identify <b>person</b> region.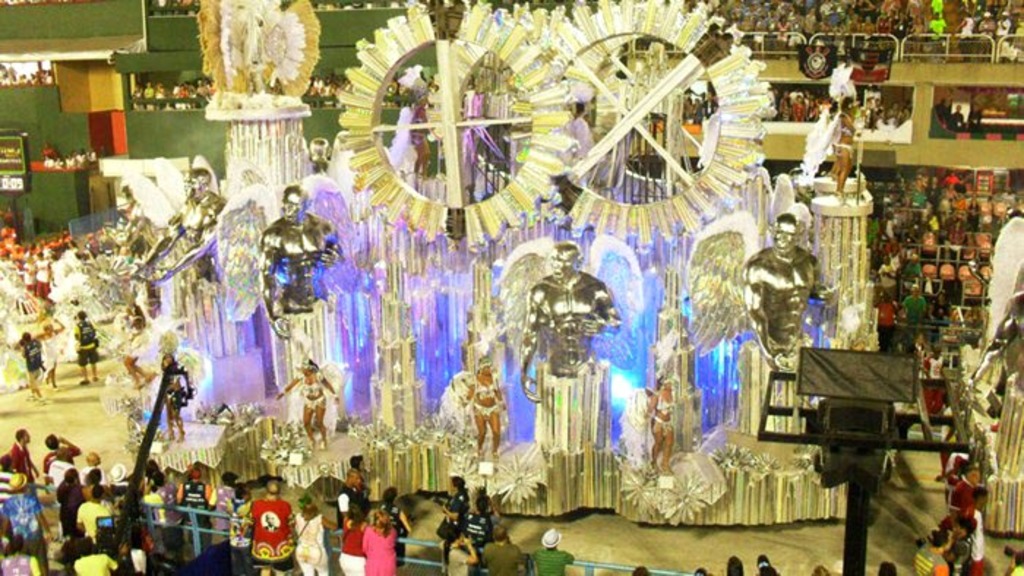
Region: left=641, top=374, right=680, bottom=477.
